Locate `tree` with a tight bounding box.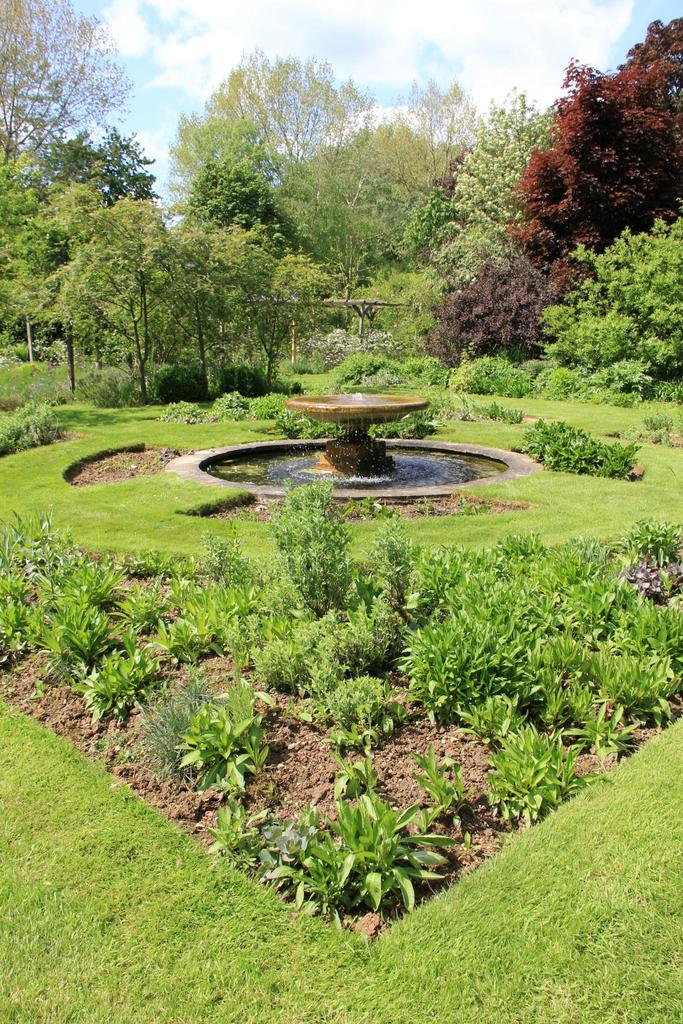
(x1=38, y1=120, x2=174, y2=208).
